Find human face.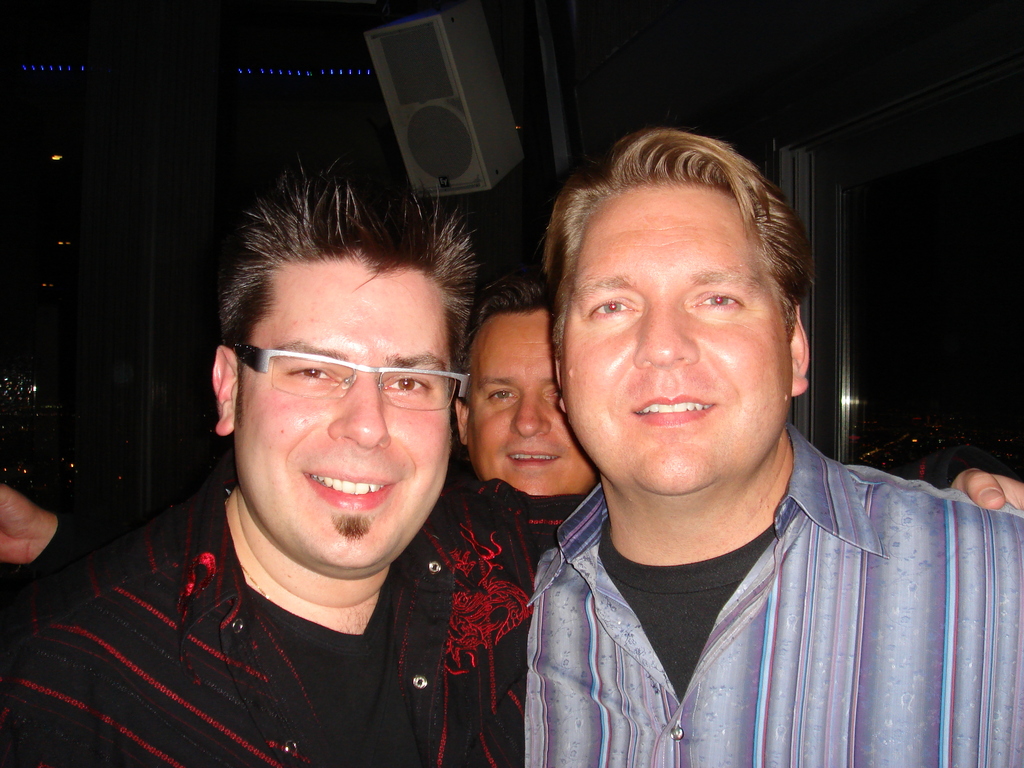
locate(466, 311, 594, 495).
